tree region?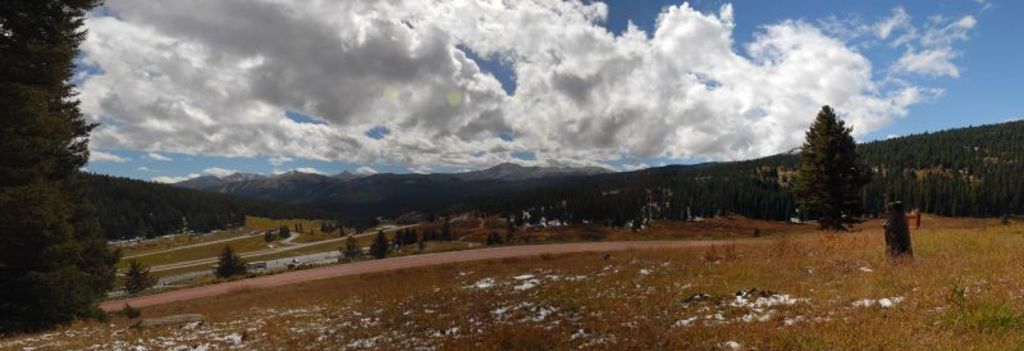
[left=278, top=224, right=292, bottom=240]
